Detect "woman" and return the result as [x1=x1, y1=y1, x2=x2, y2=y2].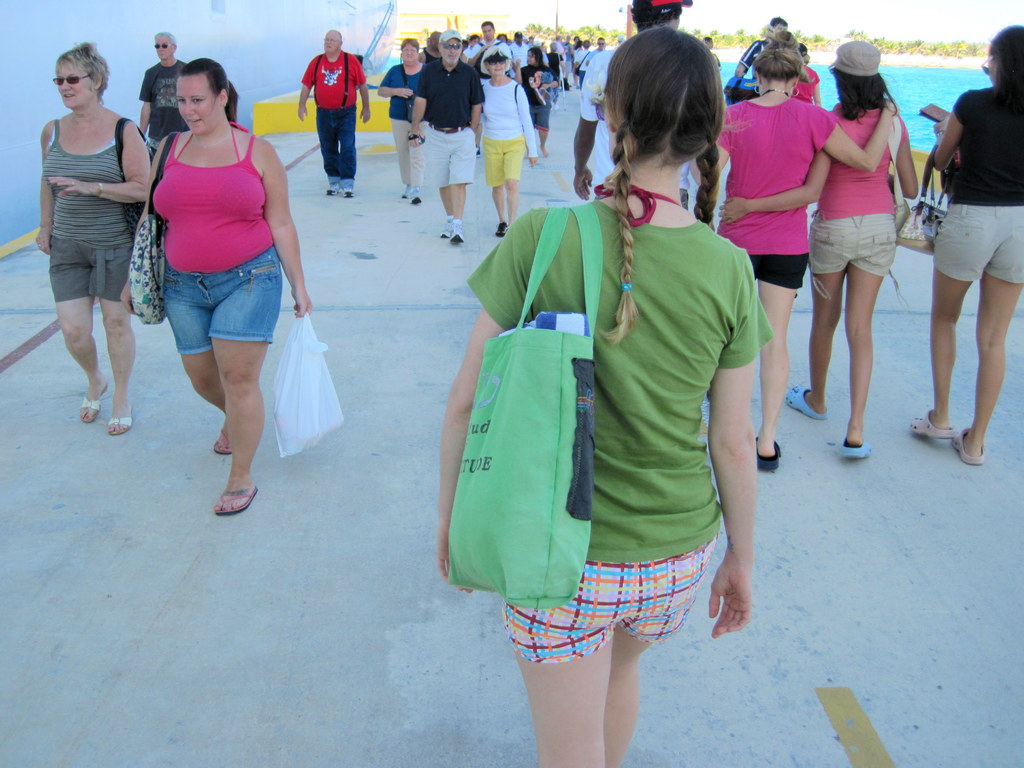
[x1=368, y1=32, x2=433, y2=207].
